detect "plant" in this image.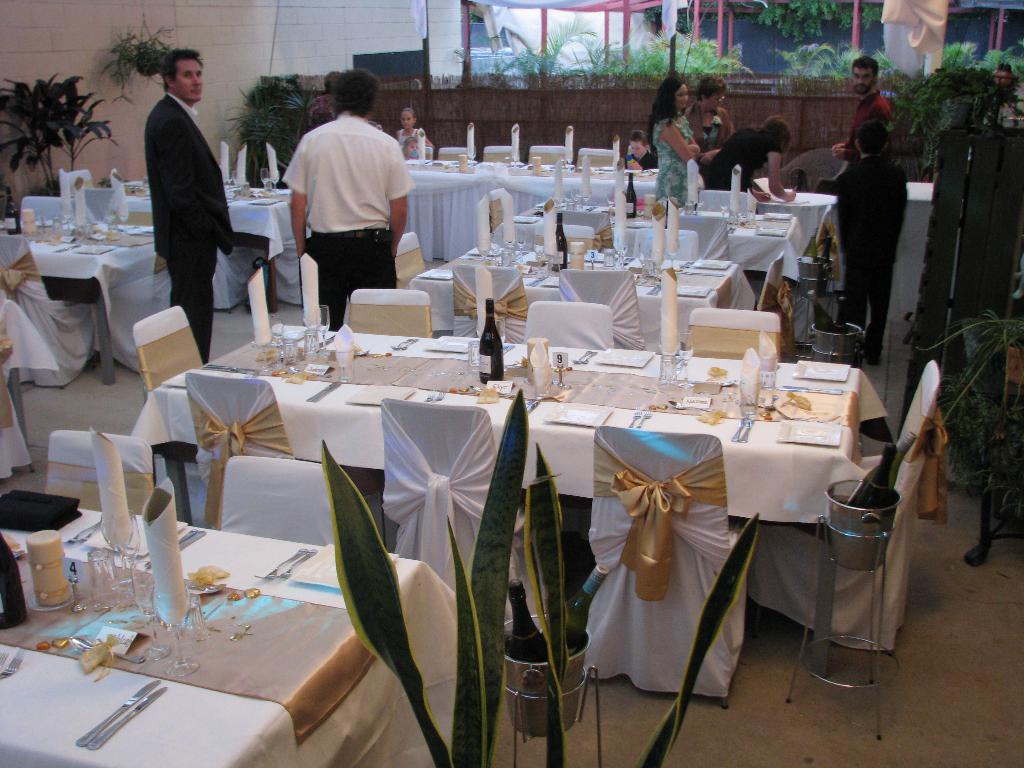
Detection: box(102, 16, 189, 77).
